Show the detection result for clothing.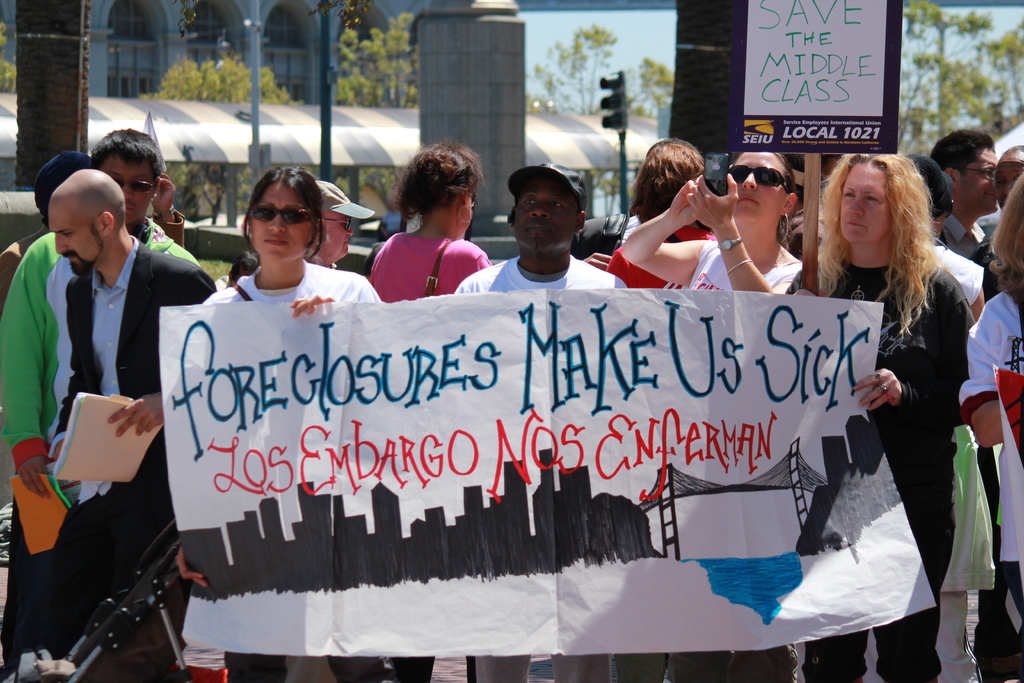
(59,231,216,680).
